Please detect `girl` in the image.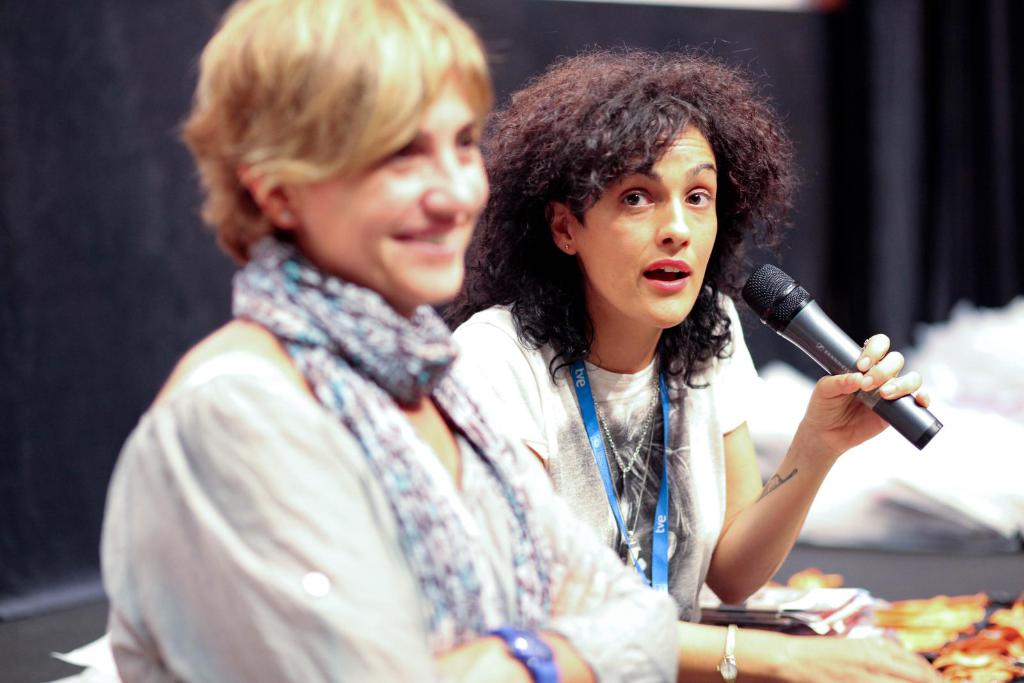
rect(447, 47, 948, 682).
